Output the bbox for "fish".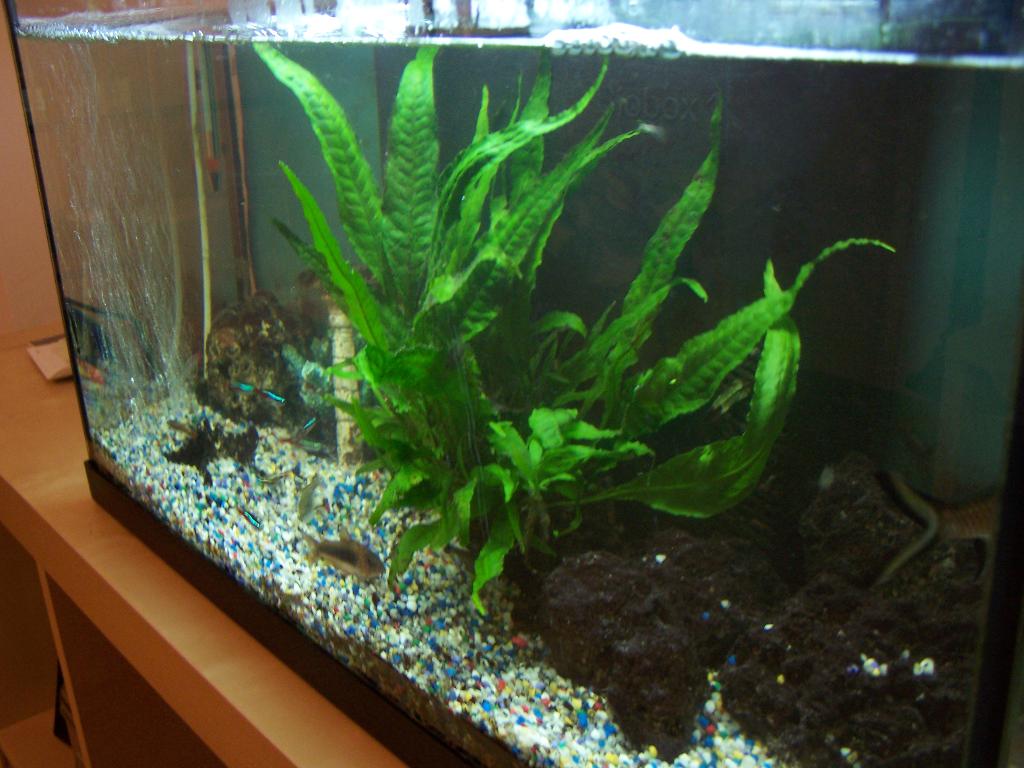
x1=297, y1=521, x2=387, y2=587.
